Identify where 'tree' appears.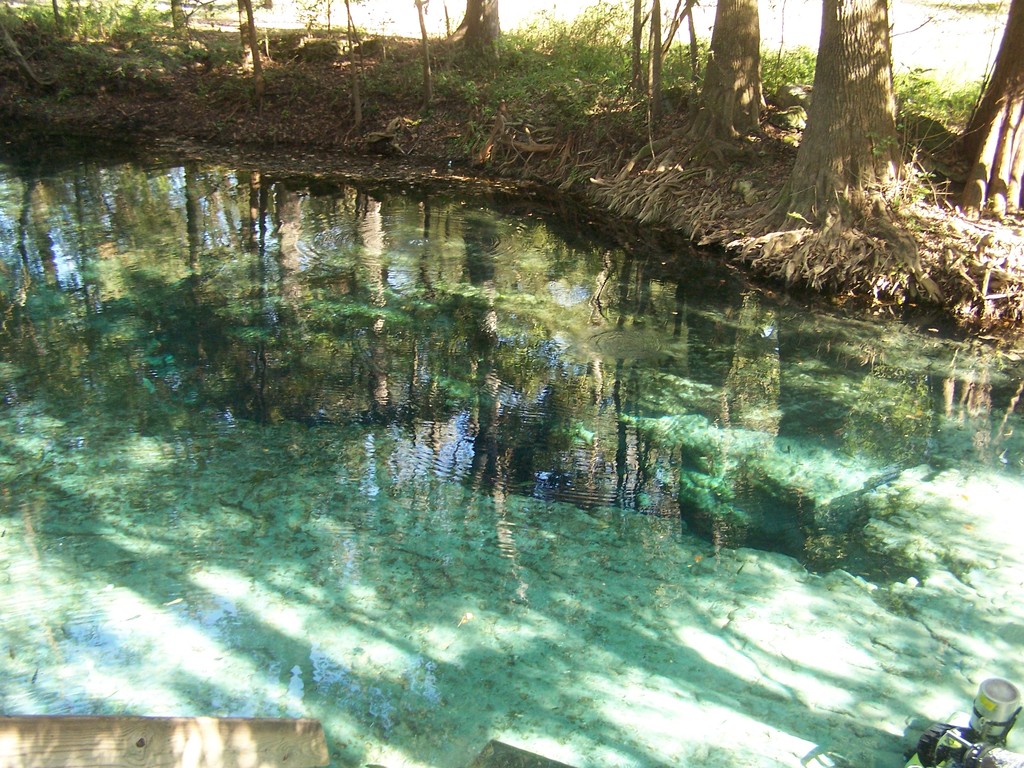
Appears at select_region(943, 0, 1023, 228).
